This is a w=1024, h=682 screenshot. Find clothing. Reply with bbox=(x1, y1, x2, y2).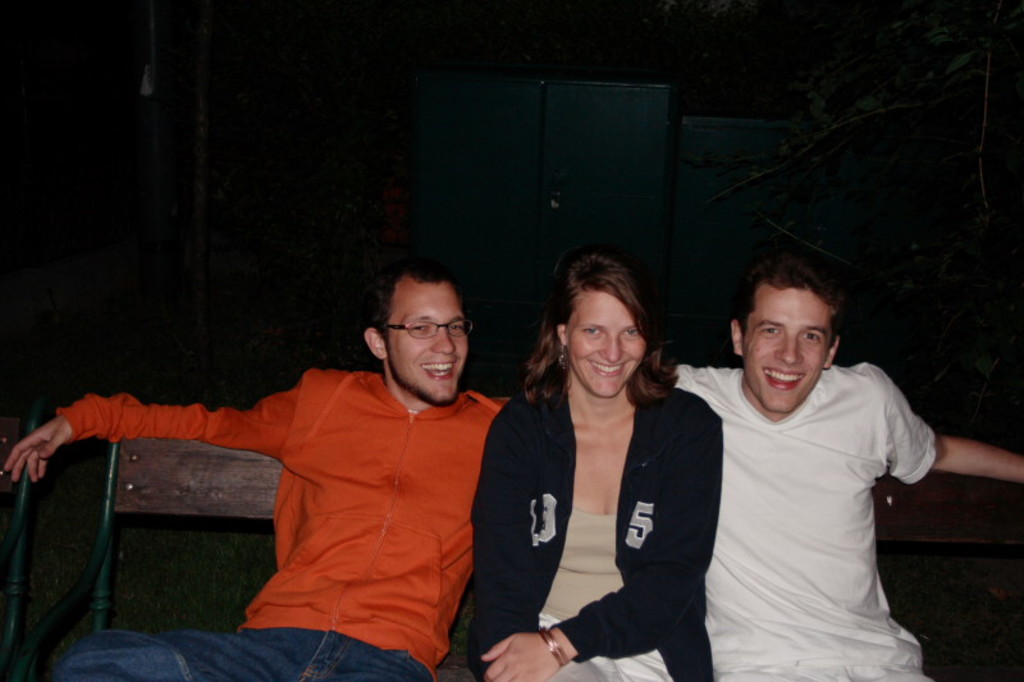
bbox=(32, 321, 532, 654).
